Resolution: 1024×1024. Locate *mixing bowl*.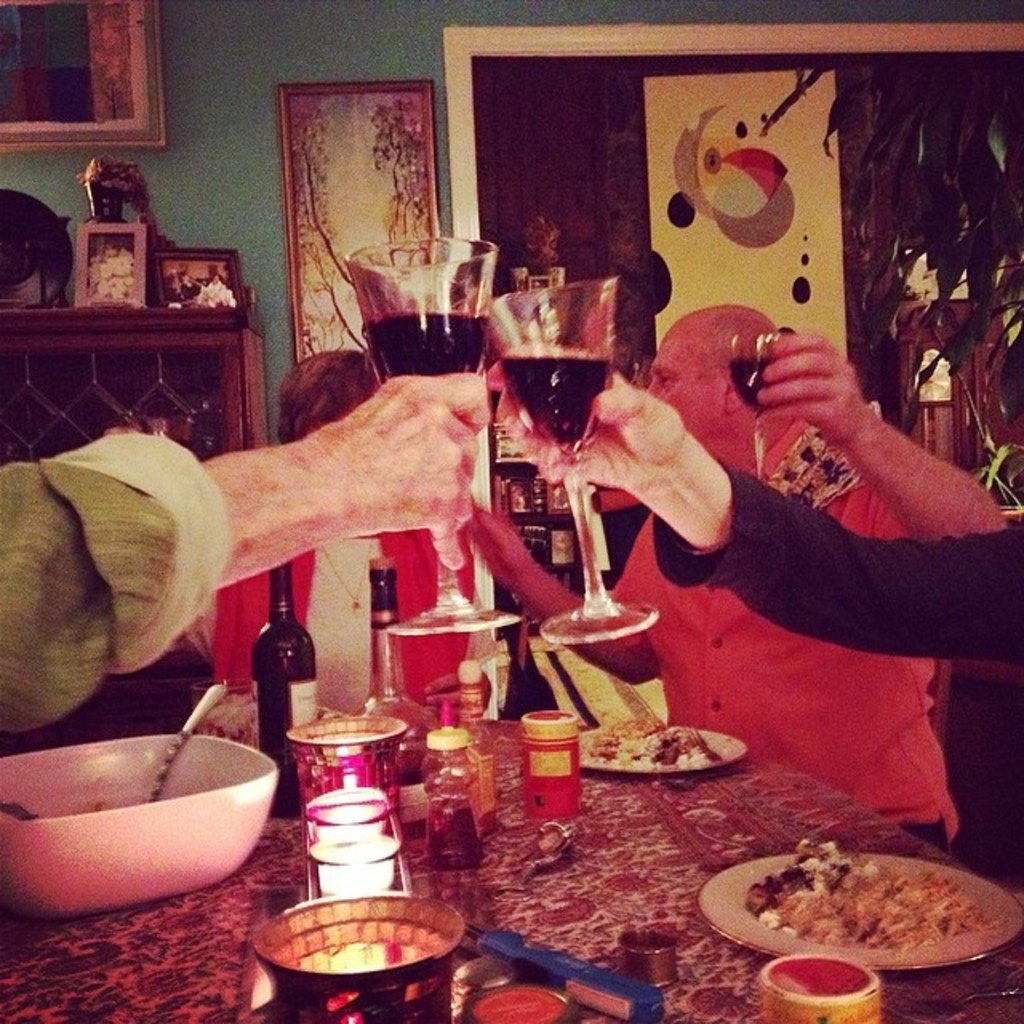
[0, 738, 302, 930].
